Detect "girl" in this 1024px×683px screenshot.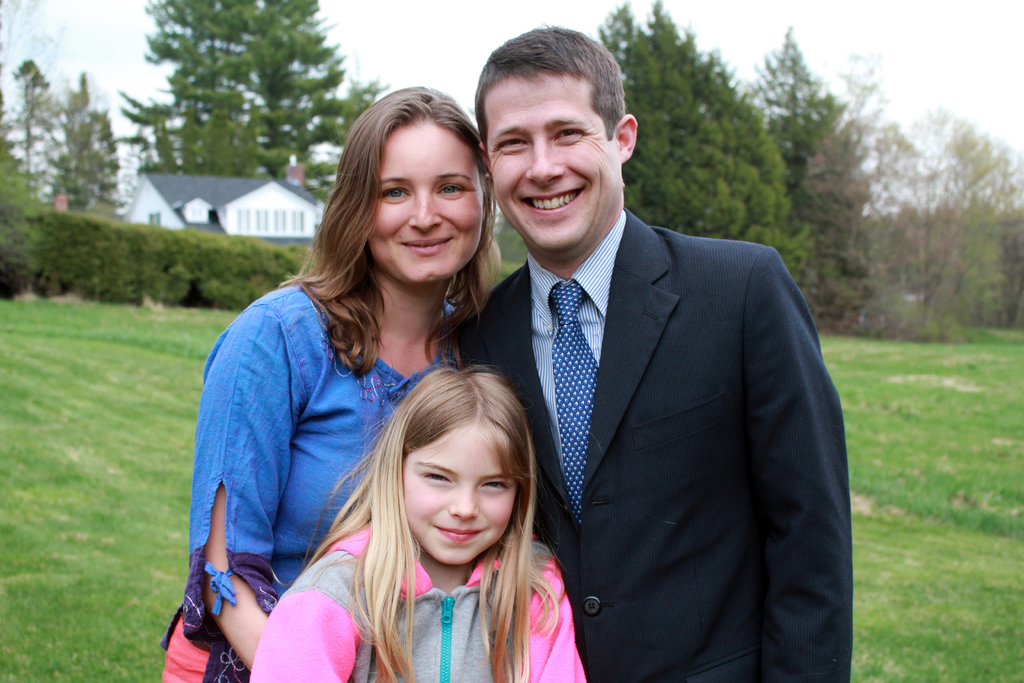
Detection: locate(251, 360, 591, 682).
